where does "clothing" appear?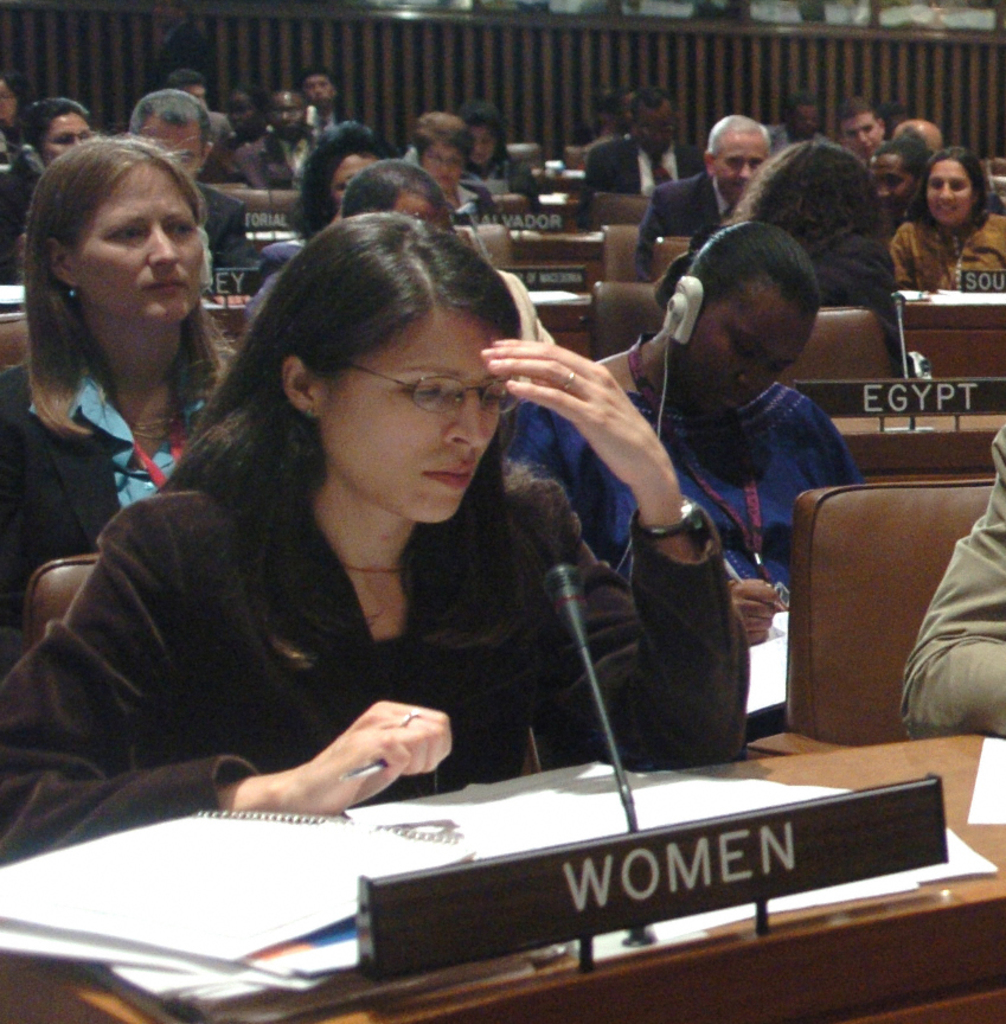
Appears at box=[888, 209, 1005, 293].
